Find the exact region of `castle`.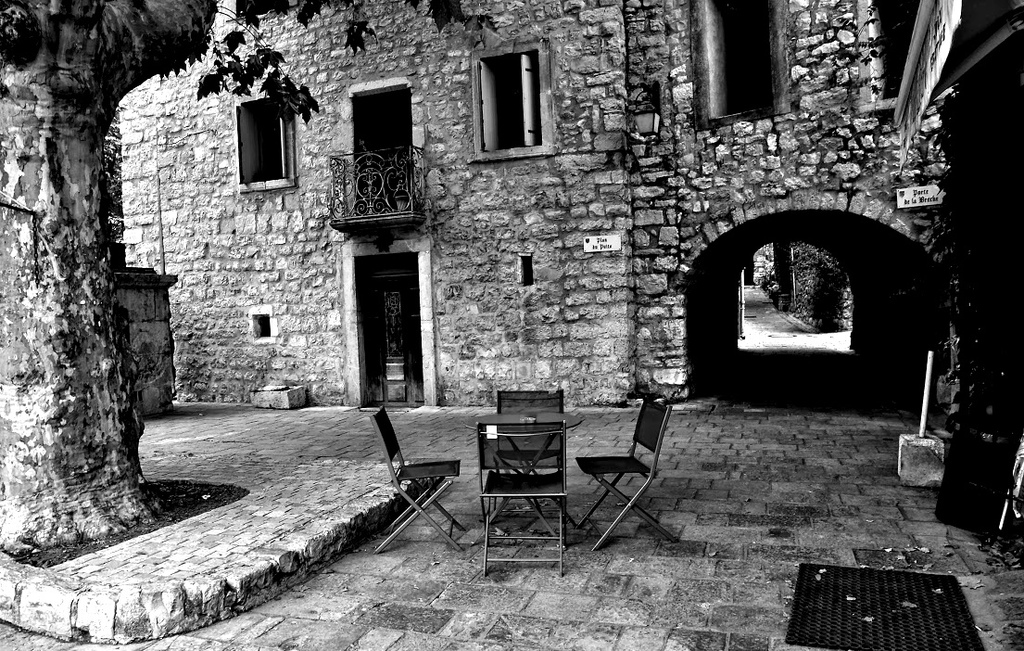
Exact region: bbox(0, 0, 1023, 650).
